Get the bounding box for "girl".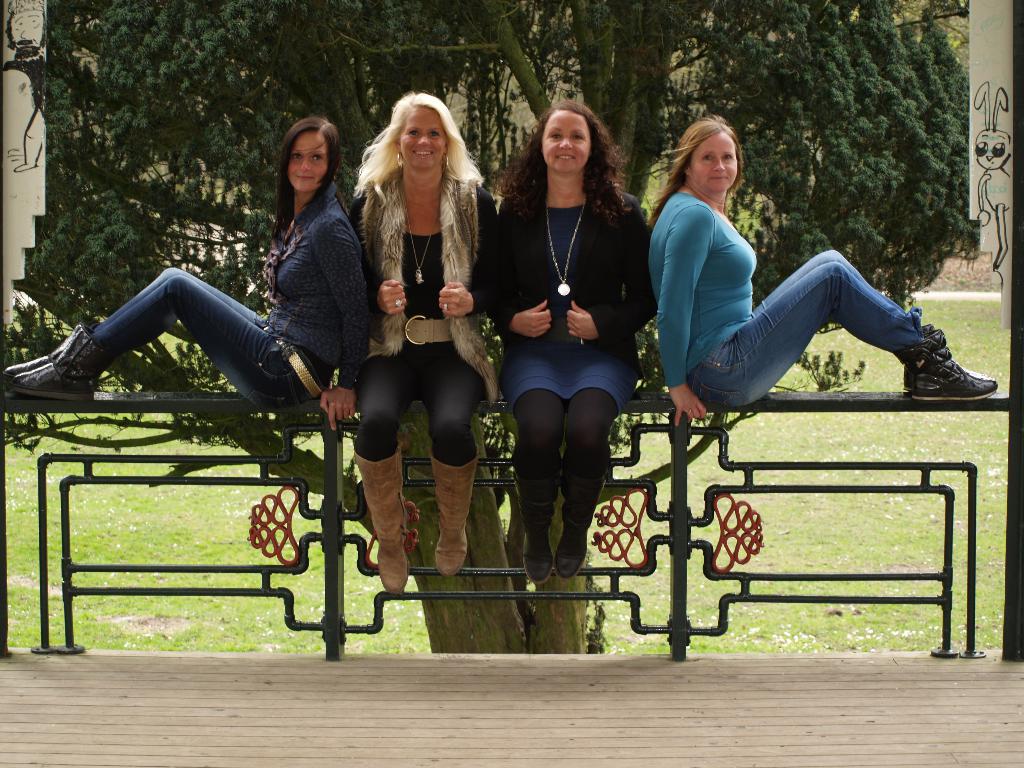
351 90 508 600.
